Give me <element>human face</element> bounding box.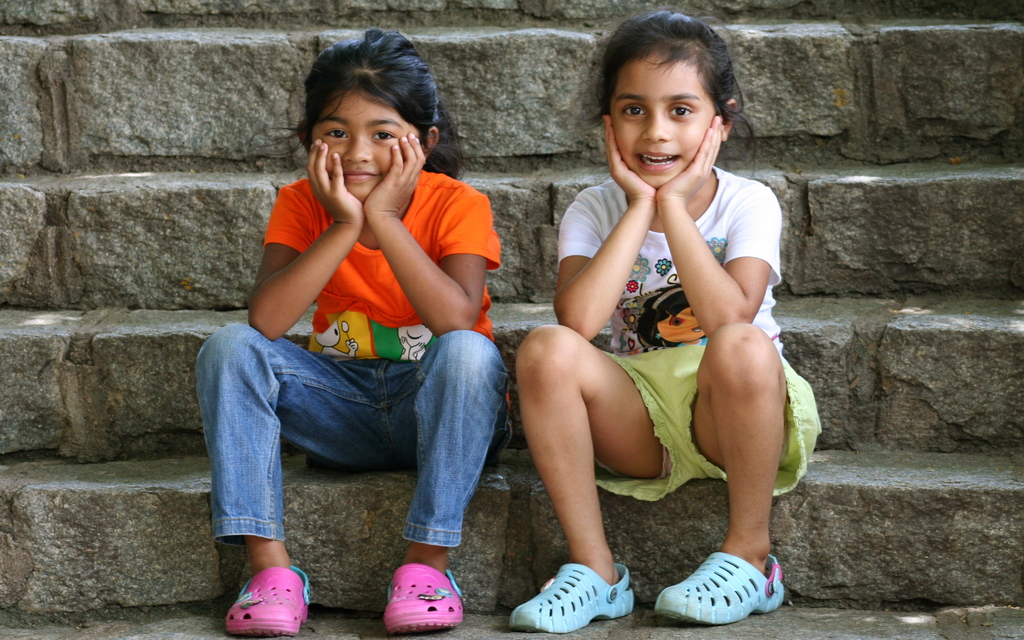
select_region(305, 86, 414, 205).
